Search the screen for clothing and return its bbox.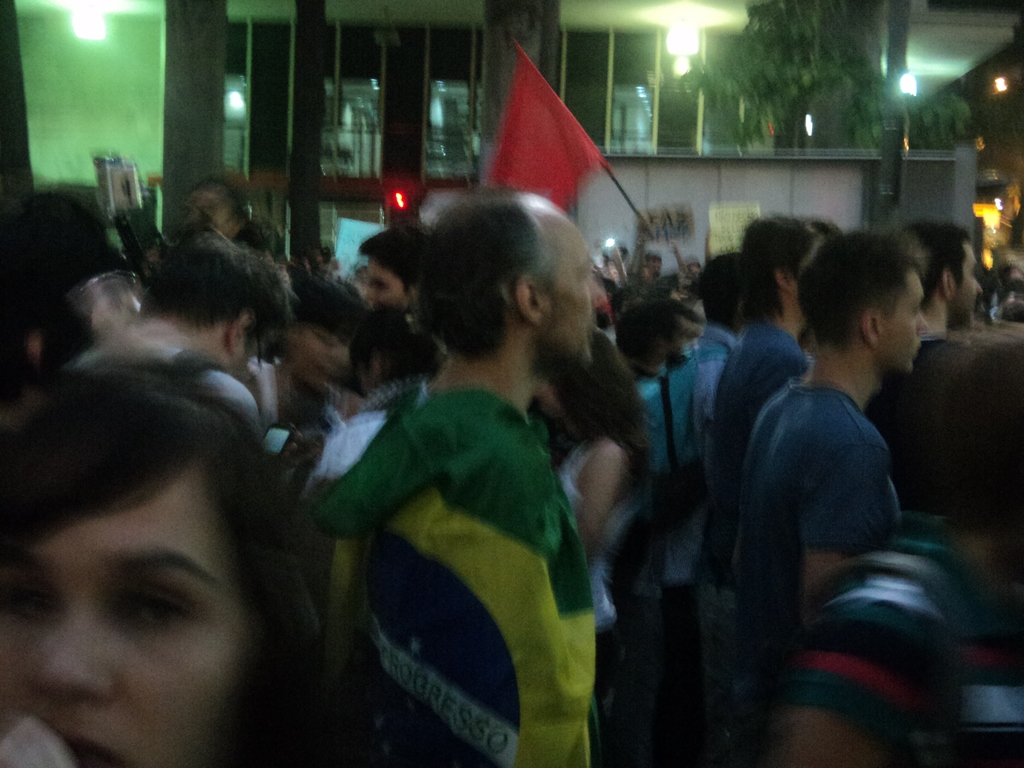
Found: <bbox>730, 368, 897, 767</bbox>.
